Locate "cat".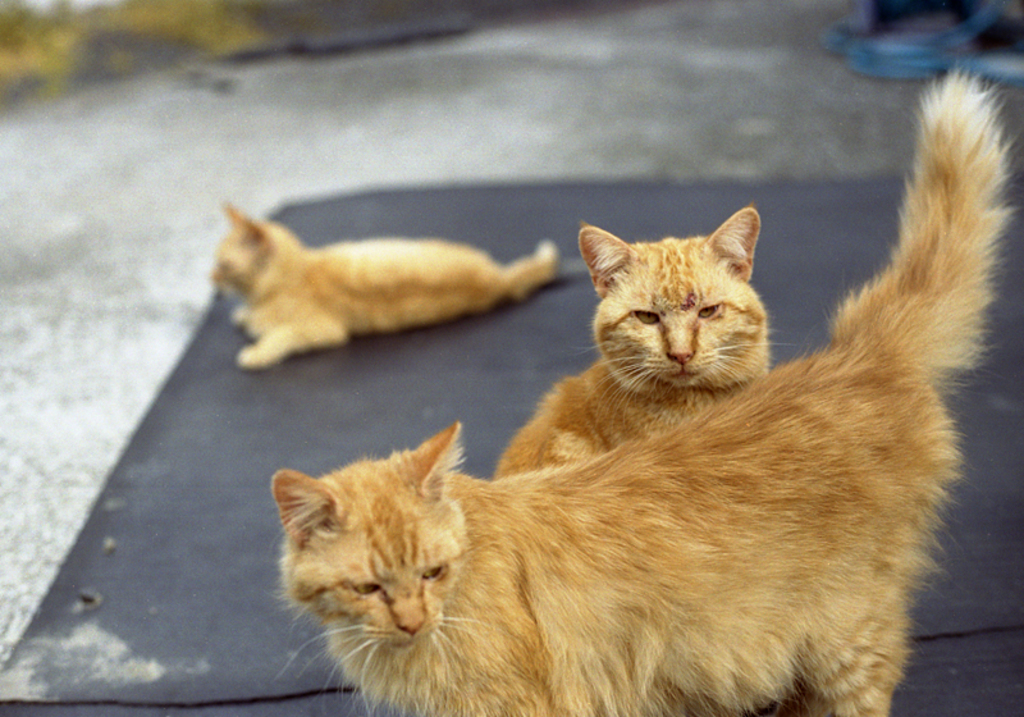
Bounding box: (486,204,797,481).
